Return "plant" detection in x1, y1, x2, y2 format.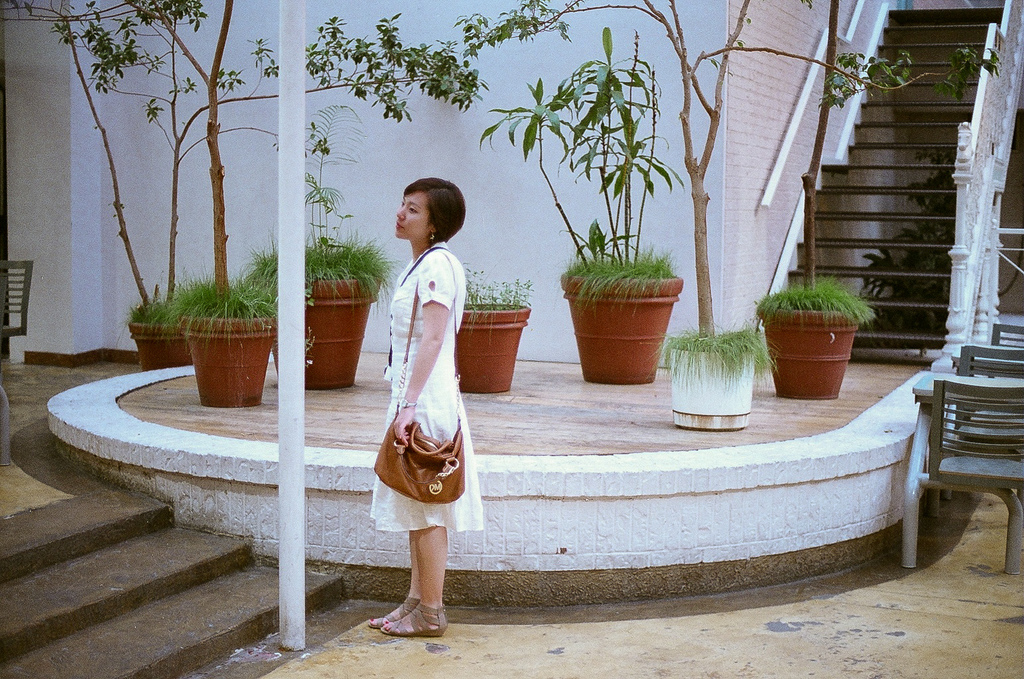
753, 271, 881, 325.
